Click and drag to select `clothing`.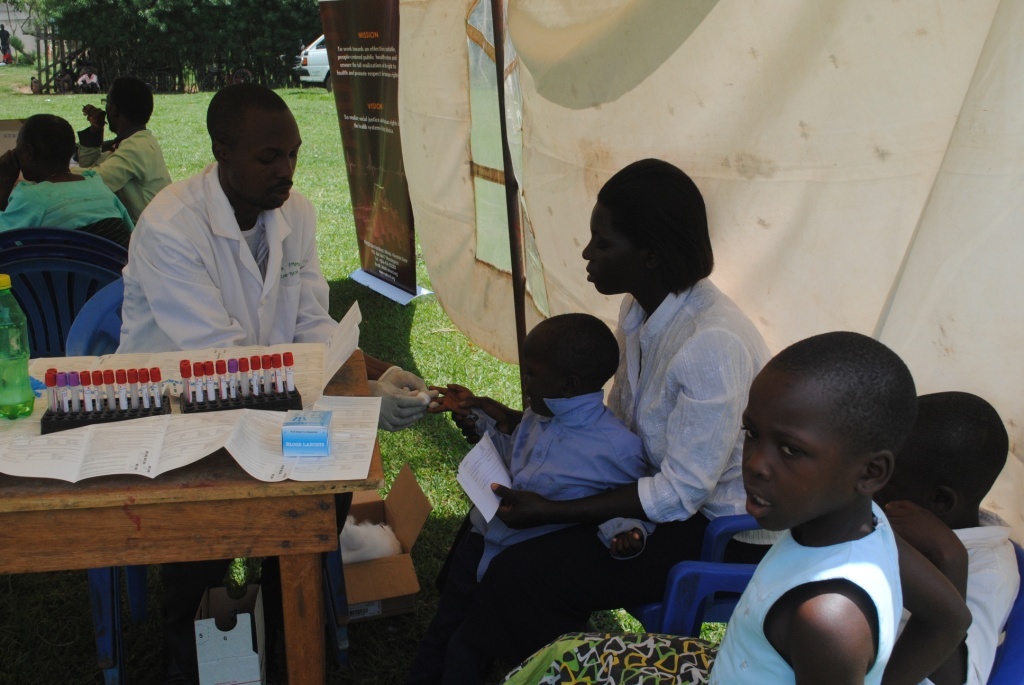
Selection: bbox=[922, 499, 1023, 684].
